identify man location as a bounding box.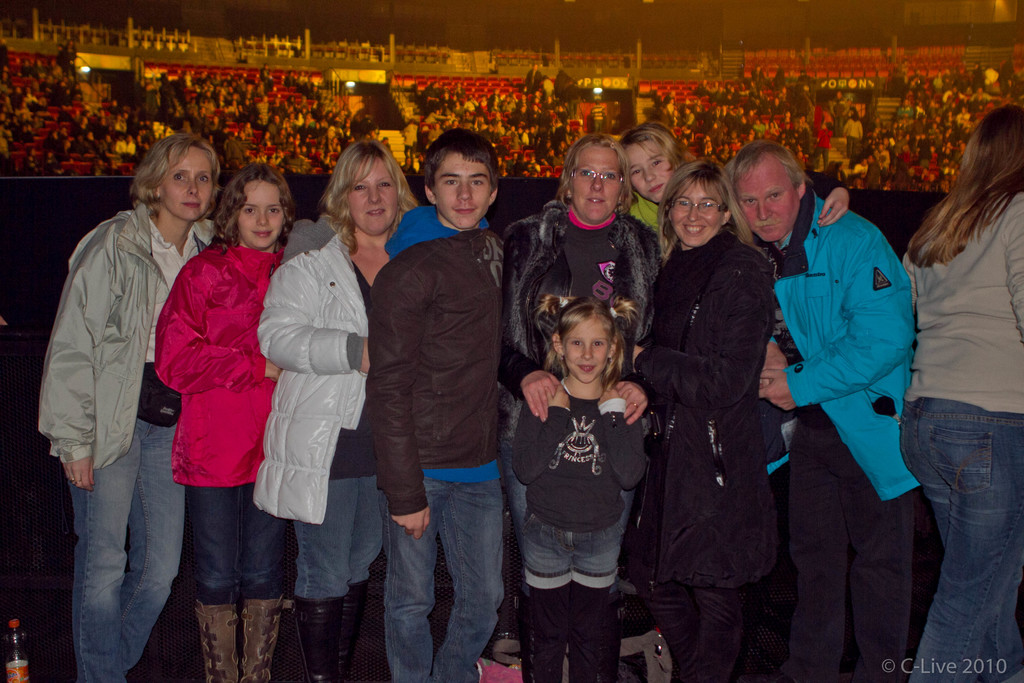
bbox=[720, 134, 925, 682].
